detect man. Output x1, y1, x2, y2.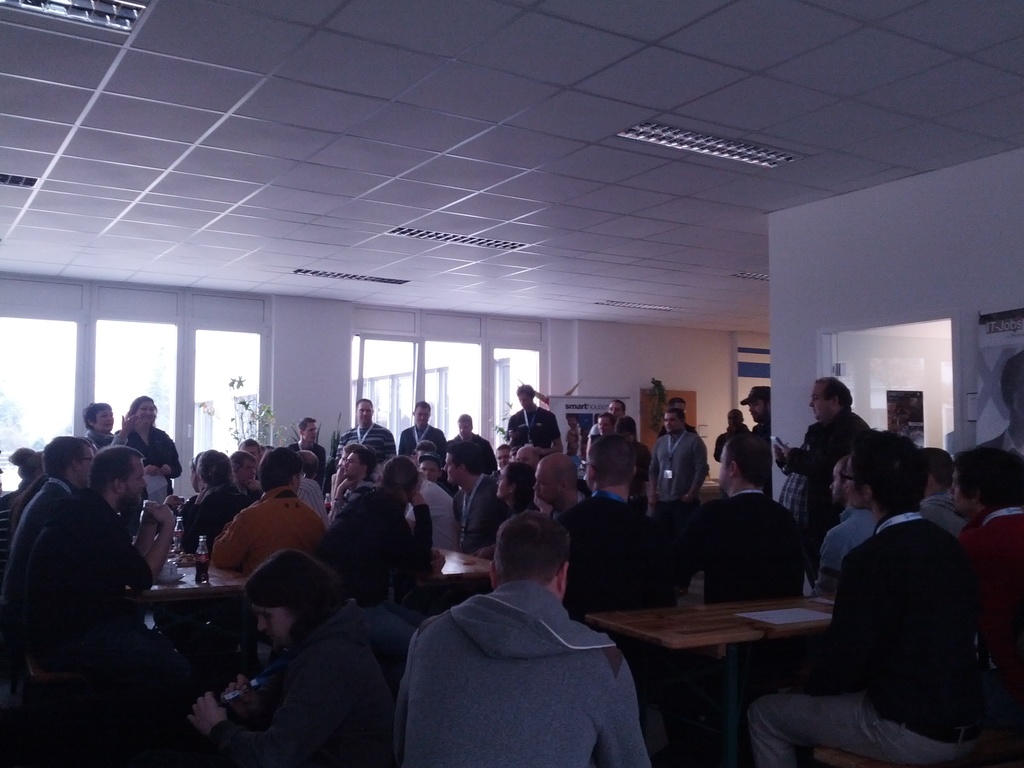
735, 387, 771, 498.
